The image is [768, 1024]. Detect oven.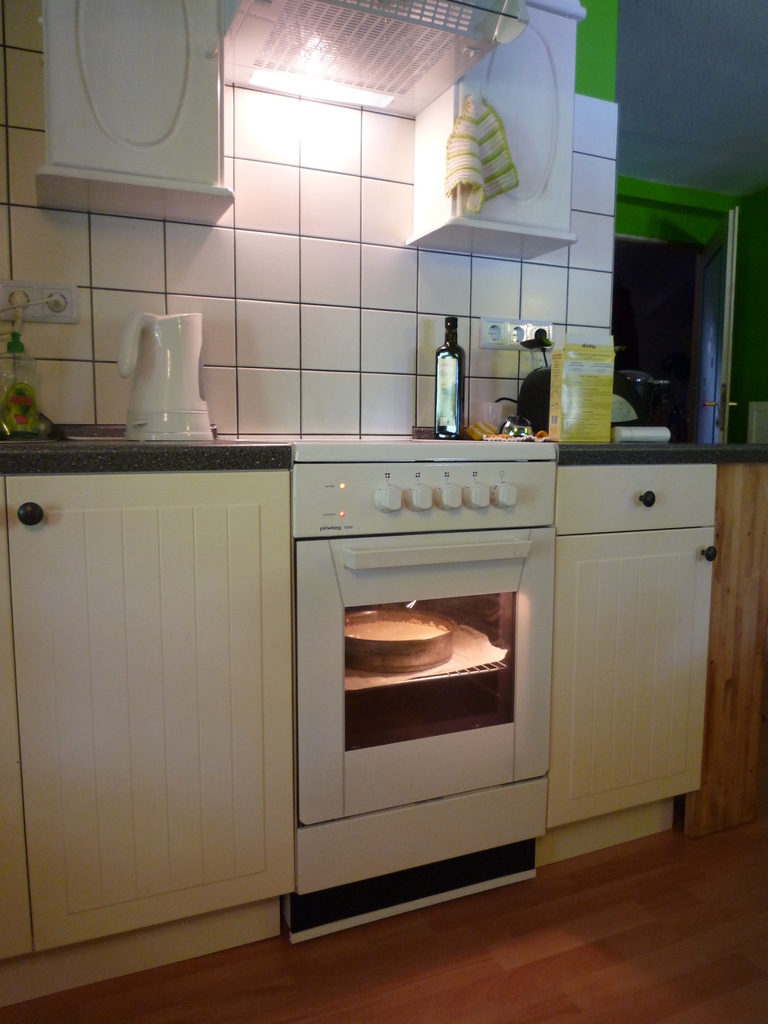
Detection: 294,464,555,823.
